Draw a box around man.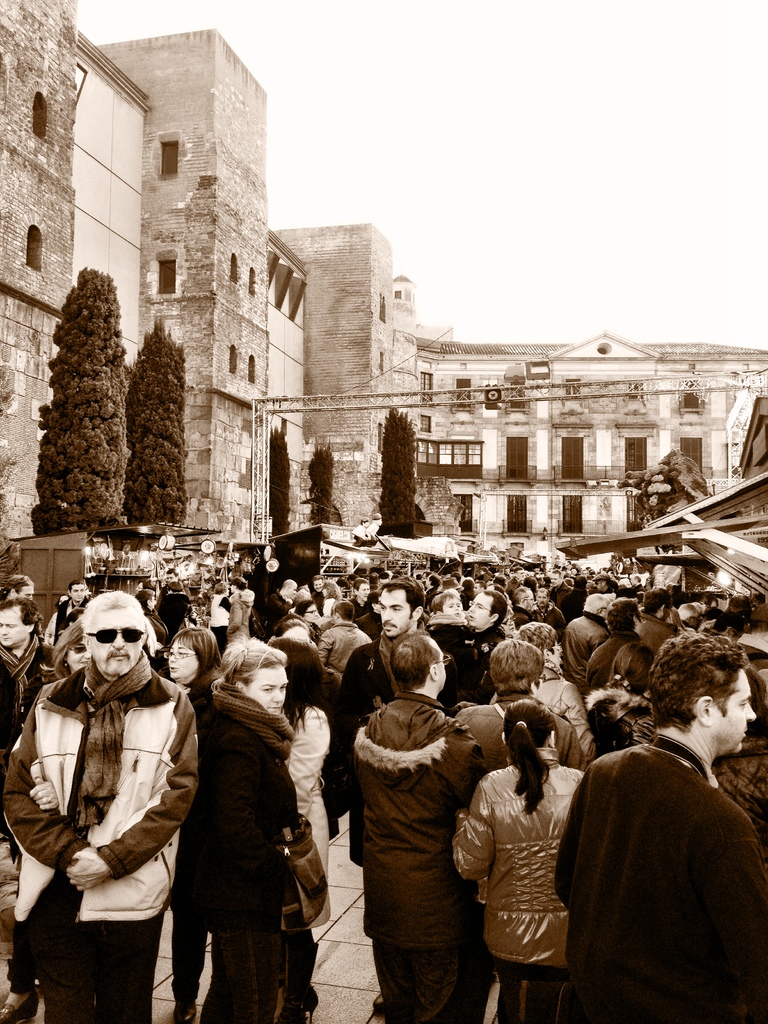
424,572,442,611.
